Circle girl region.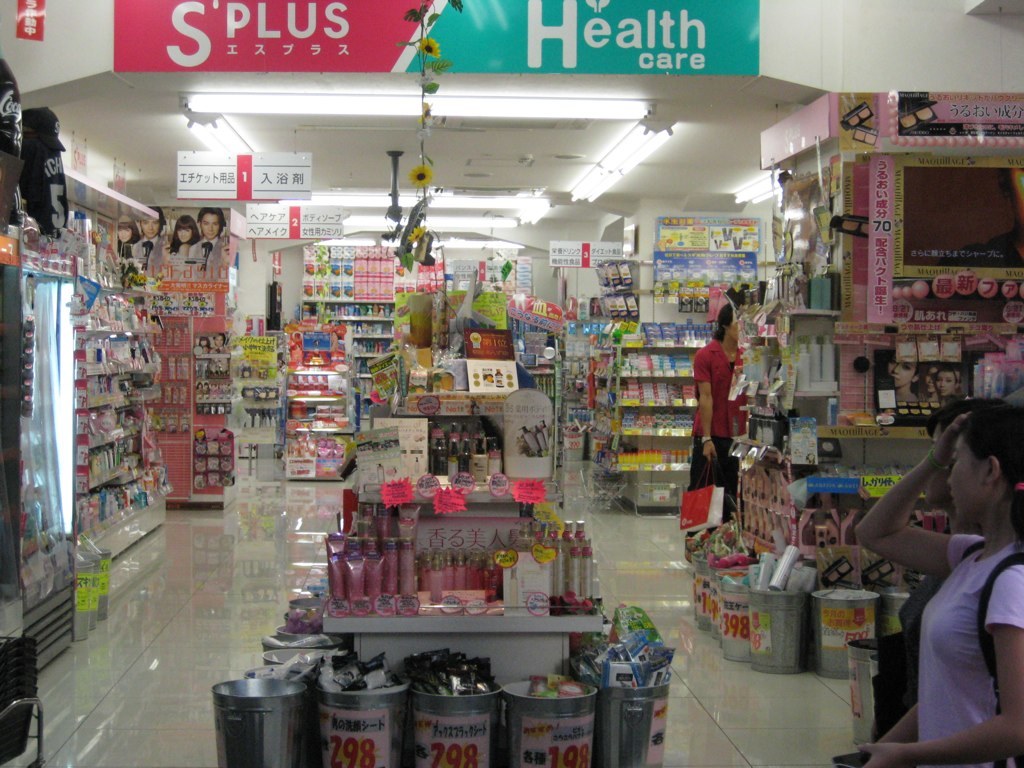
Region: <region>858, 400, 1023, 764</region>.
